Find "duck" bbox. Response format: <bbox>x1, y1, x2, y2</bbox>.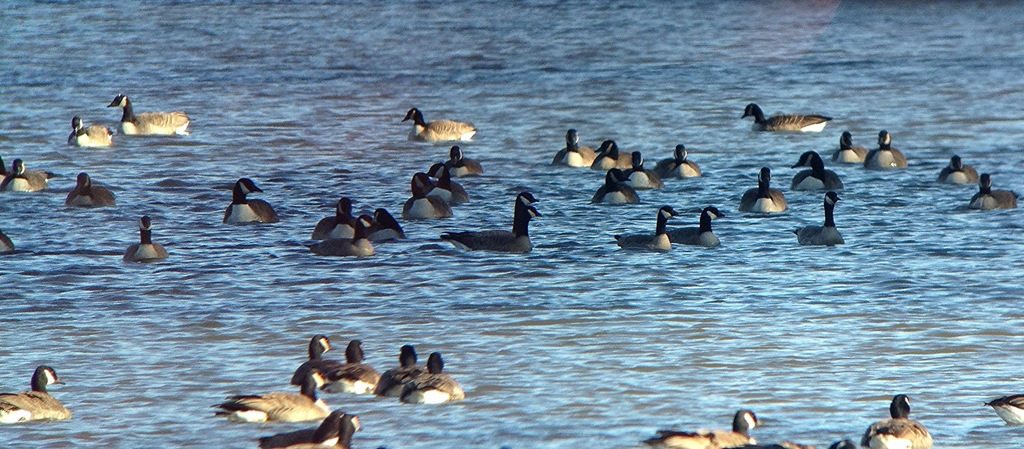
<bbox>661, 148, 708, 183</bbox>.
